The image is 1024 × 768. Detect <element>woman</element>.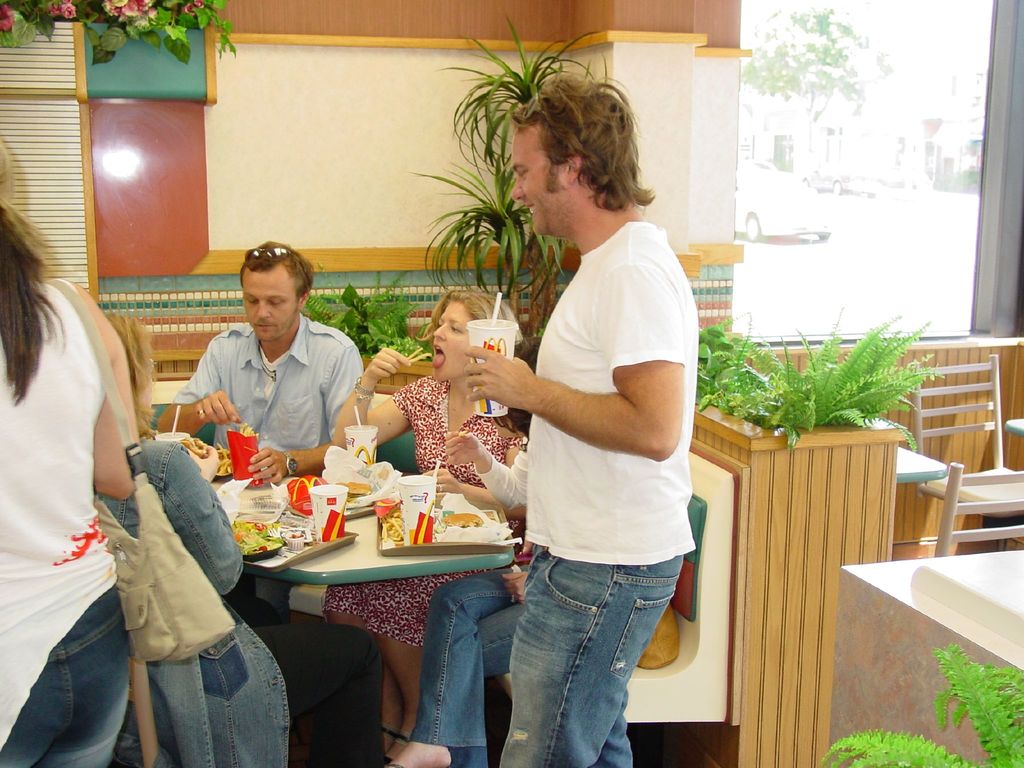
Detection: [left=0, top=137, right=141, bottom=767].
